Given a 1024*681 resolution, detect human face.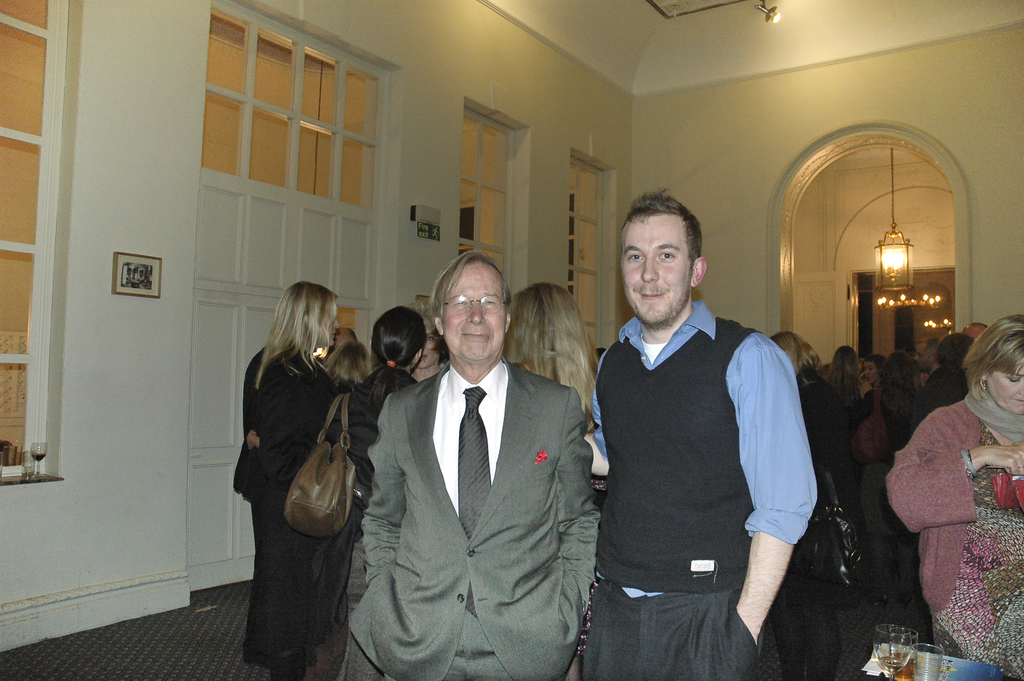
<region>618, 214, 694, 328</region>.
